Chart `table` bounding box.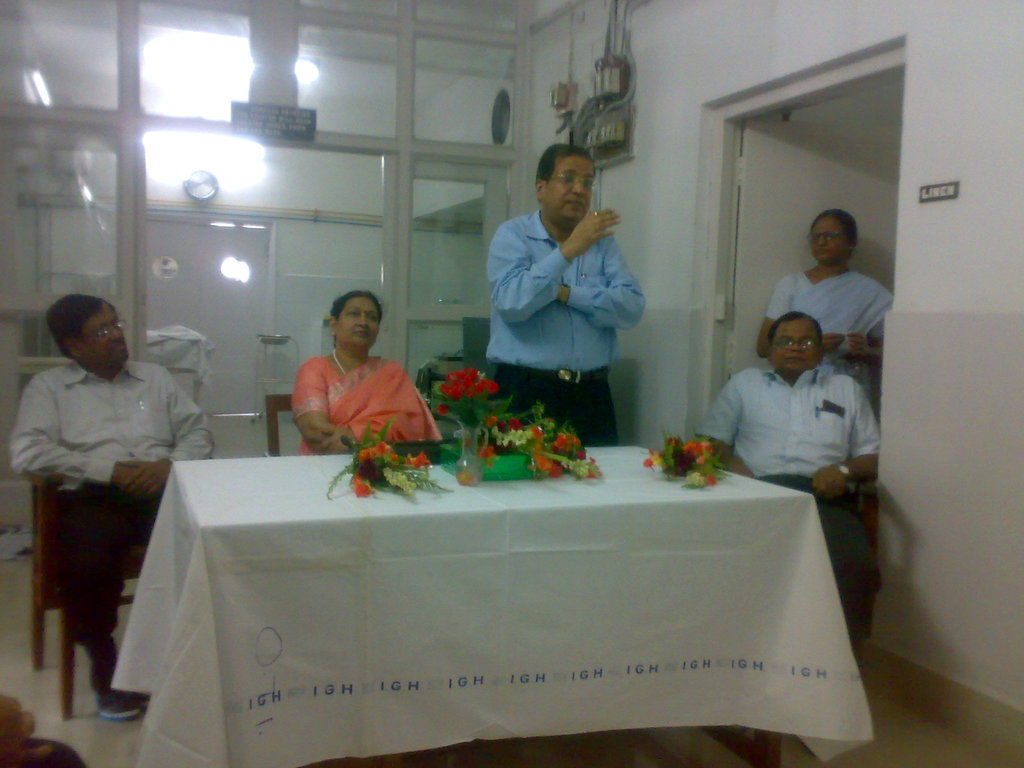
Charted: {"x1": 137, "y1": 419, "x2": 870, "y2": 767}.
